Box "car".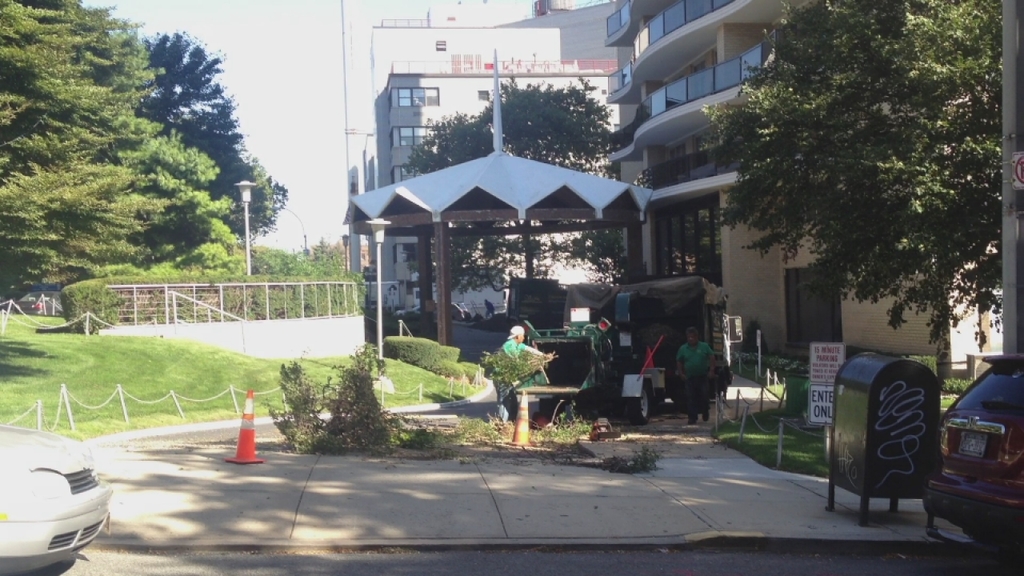
locate(13, 290, 66, 318).
